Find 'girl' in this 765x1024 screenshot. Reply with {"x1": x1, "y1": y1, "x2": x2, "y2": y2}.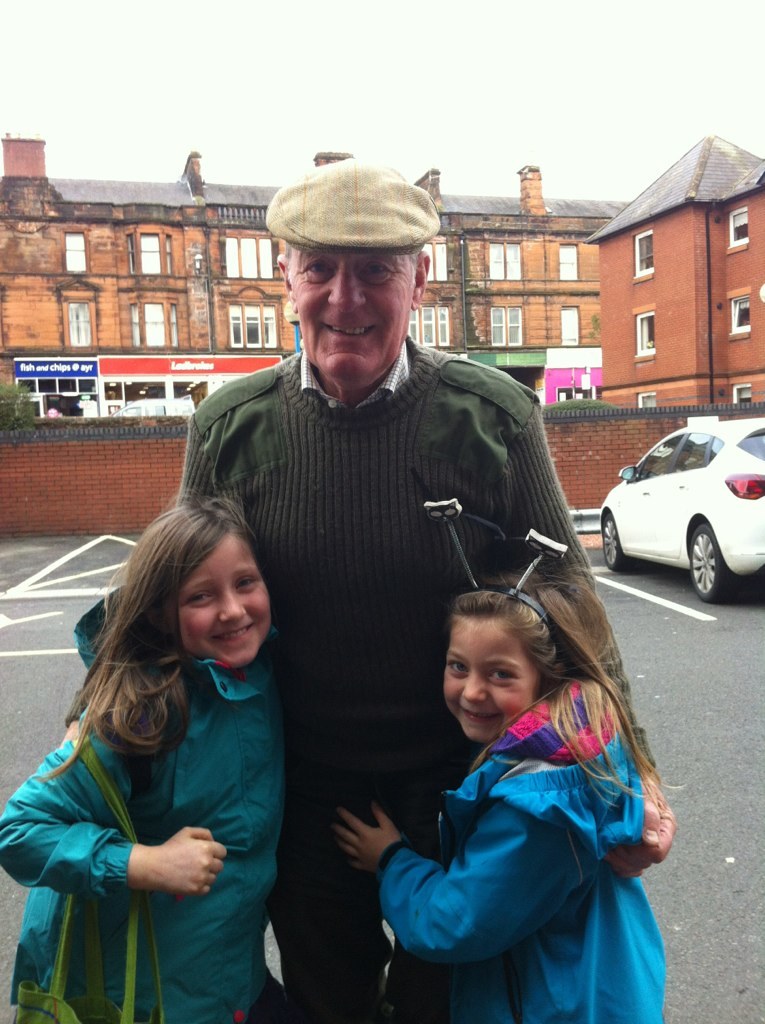
{"x1": 334, "y1": 565, "x2": 685, "y2": 1021}.
